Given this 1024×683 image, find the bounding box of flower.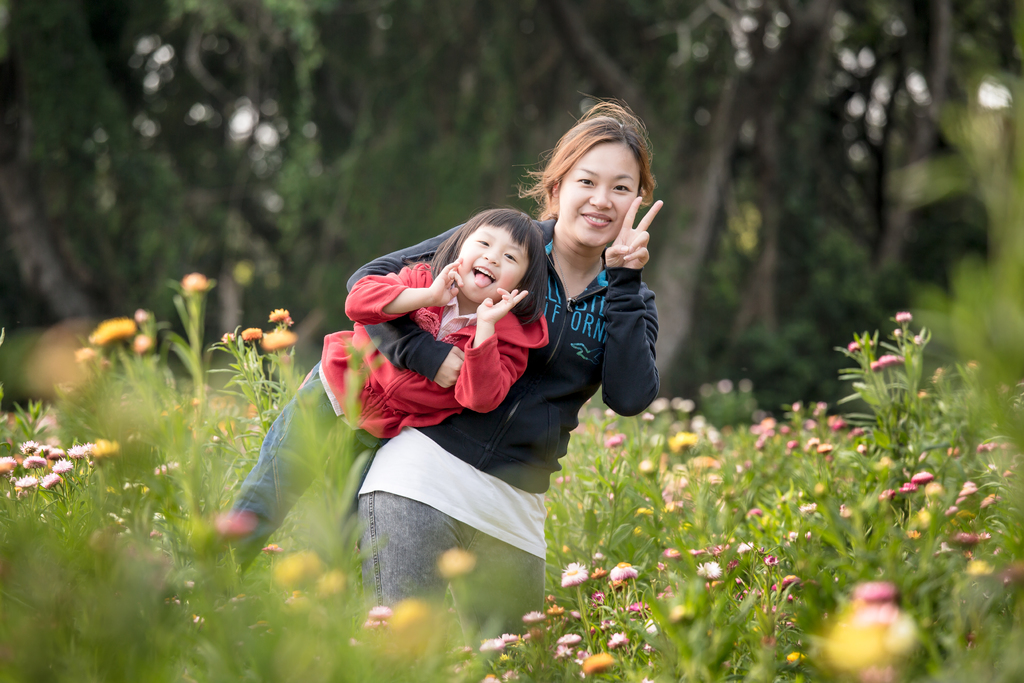
select_region(879, 484, 895, 502).
